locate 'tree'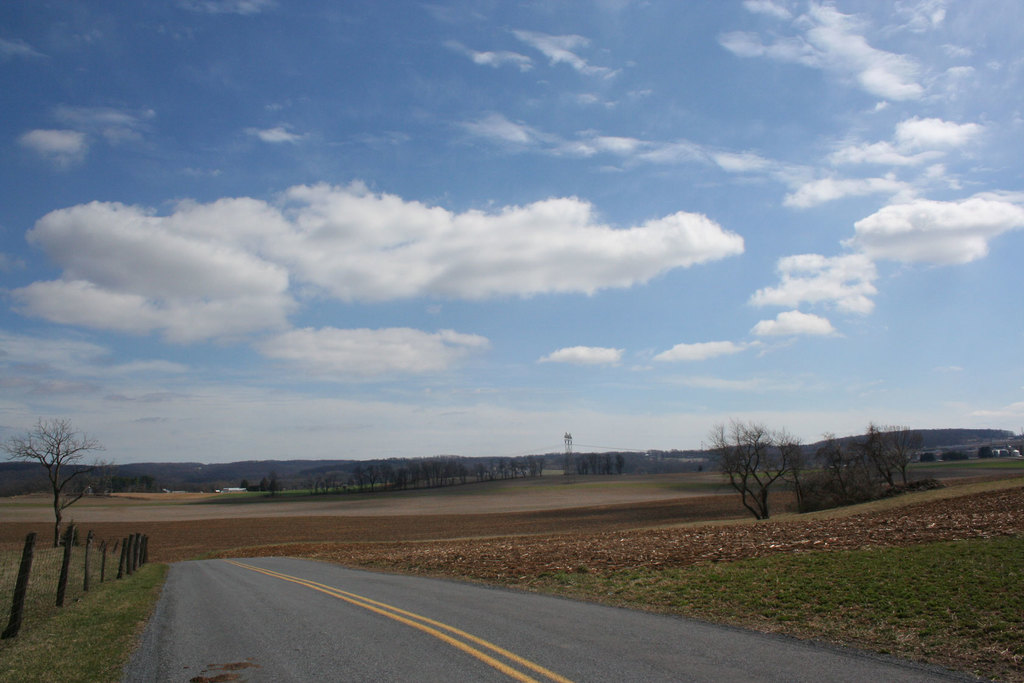
<bbox>10, 418, 115, 556</bbox>
